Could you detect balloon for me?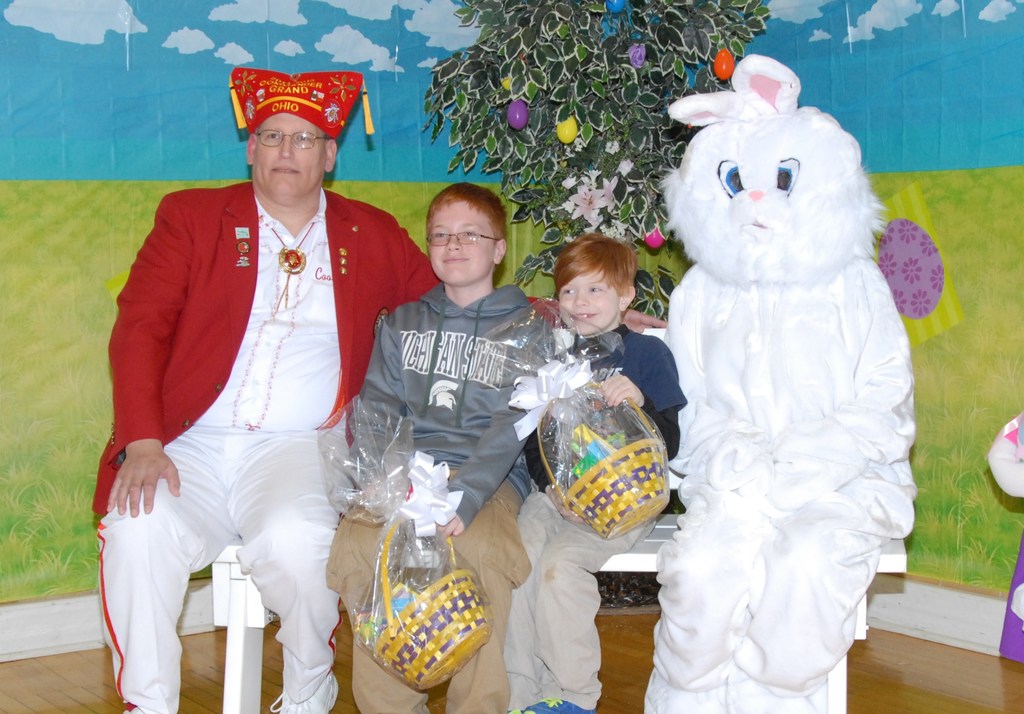
Detection result: [556,113,575,141].
